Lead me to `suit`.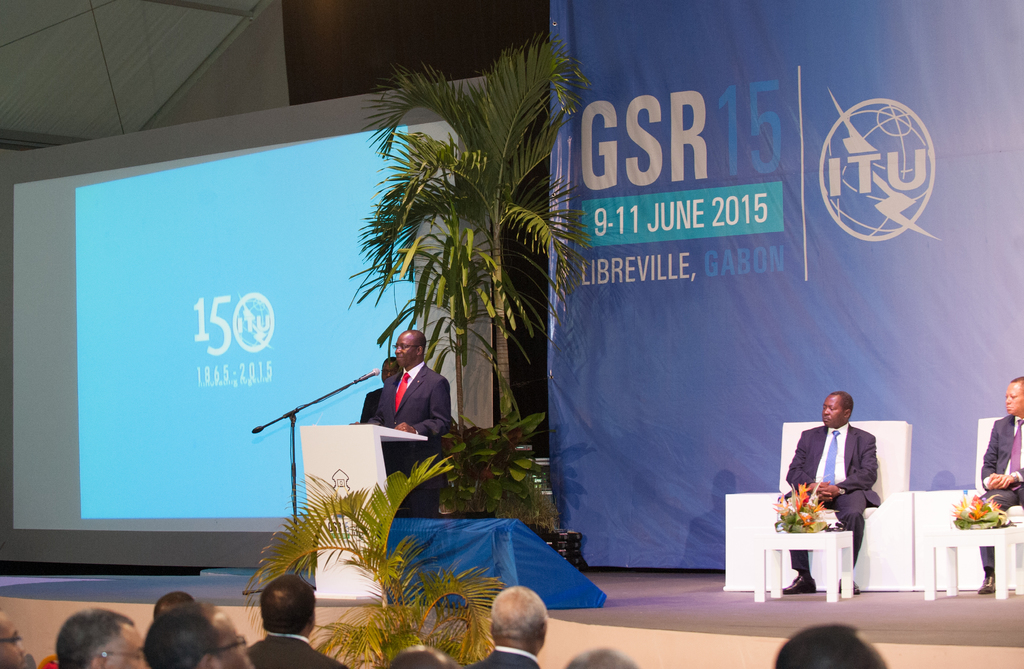
Lead to 368:361:461:512.
